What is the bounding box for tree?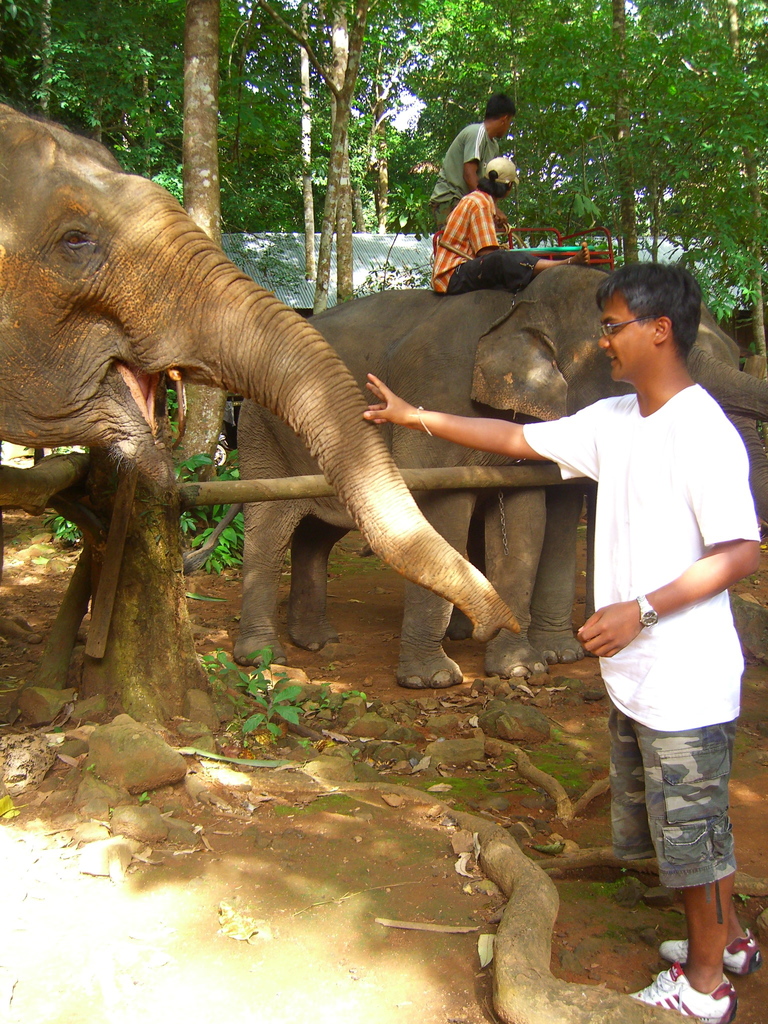
locate(264, 0, 382, 281).
